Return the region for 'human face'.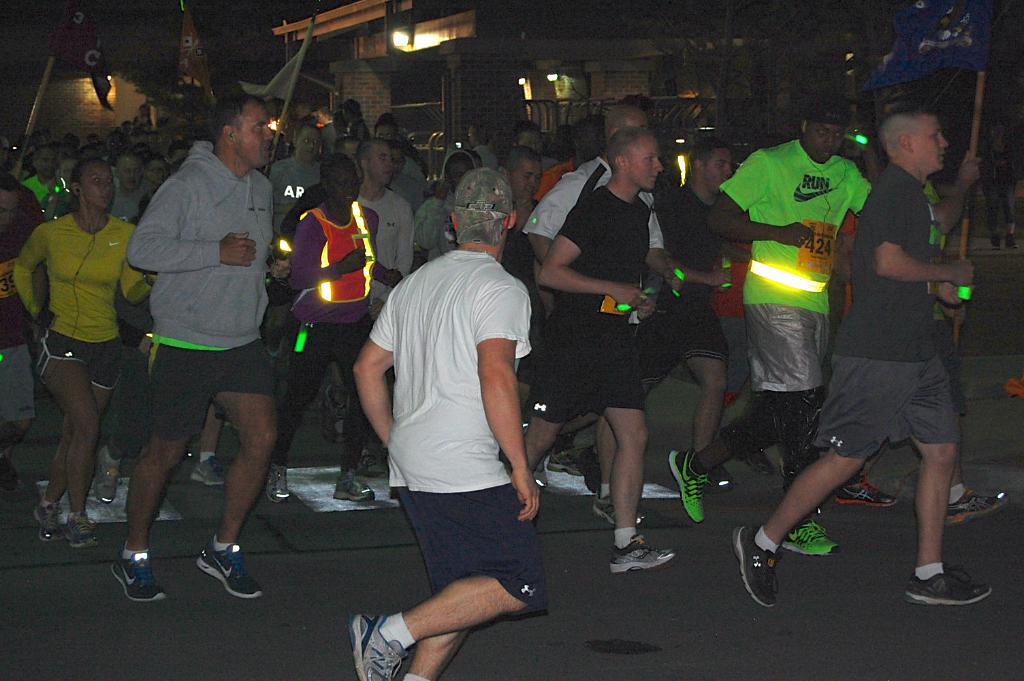
238 108 272 164.
